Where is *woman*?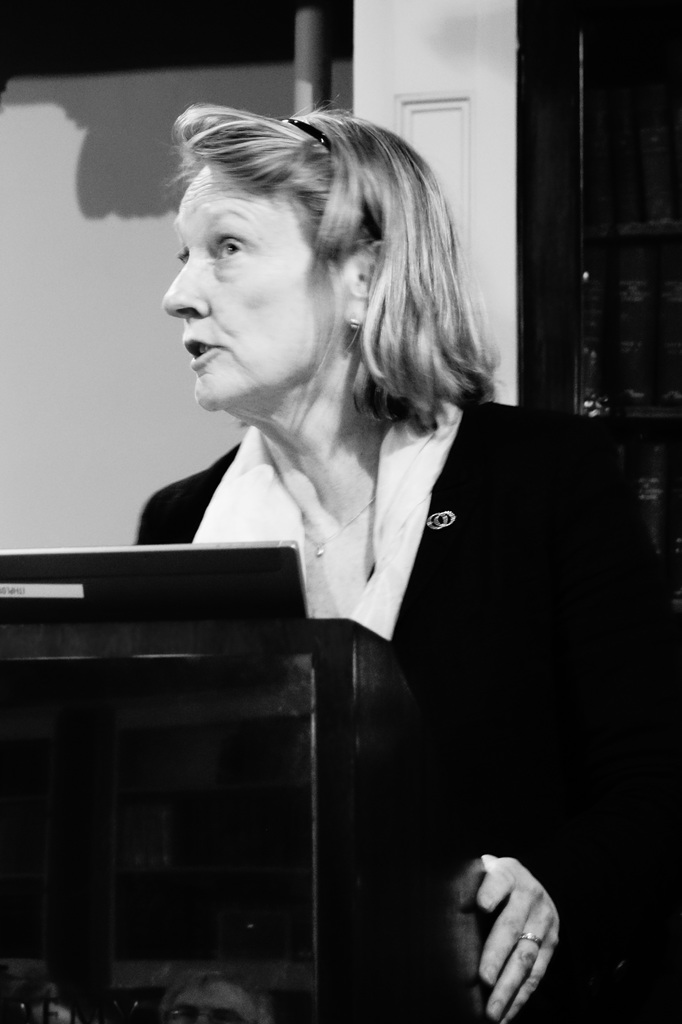
box(83, 110, 606, 922).
